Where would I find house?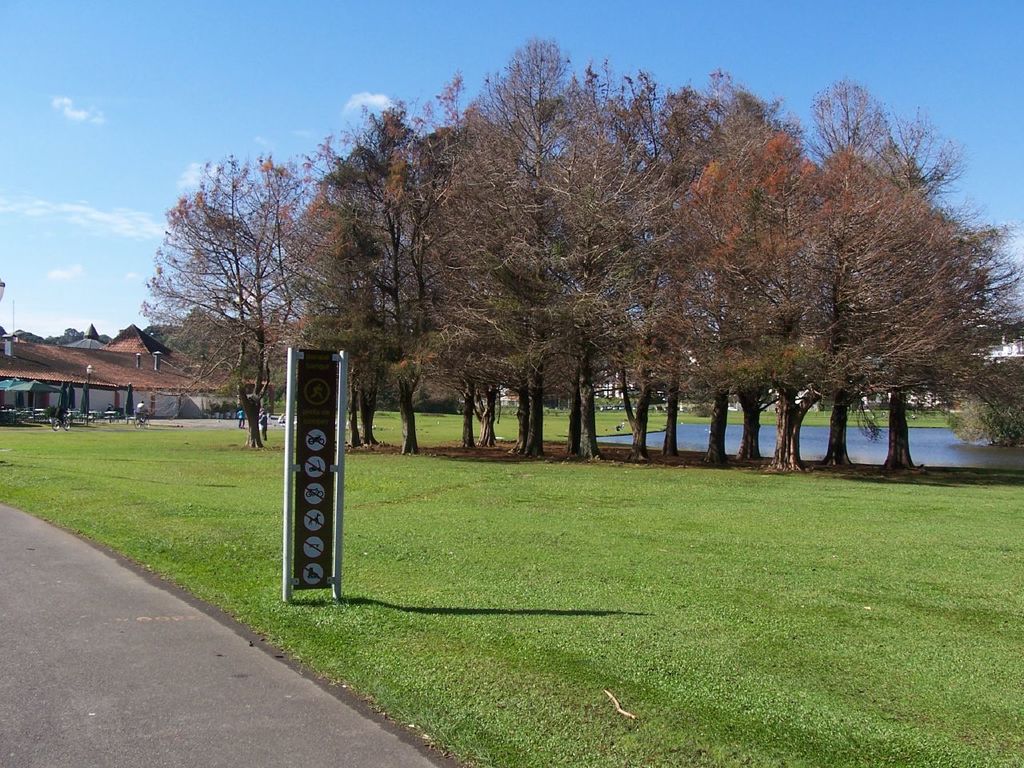
At 3:306:198:426.
